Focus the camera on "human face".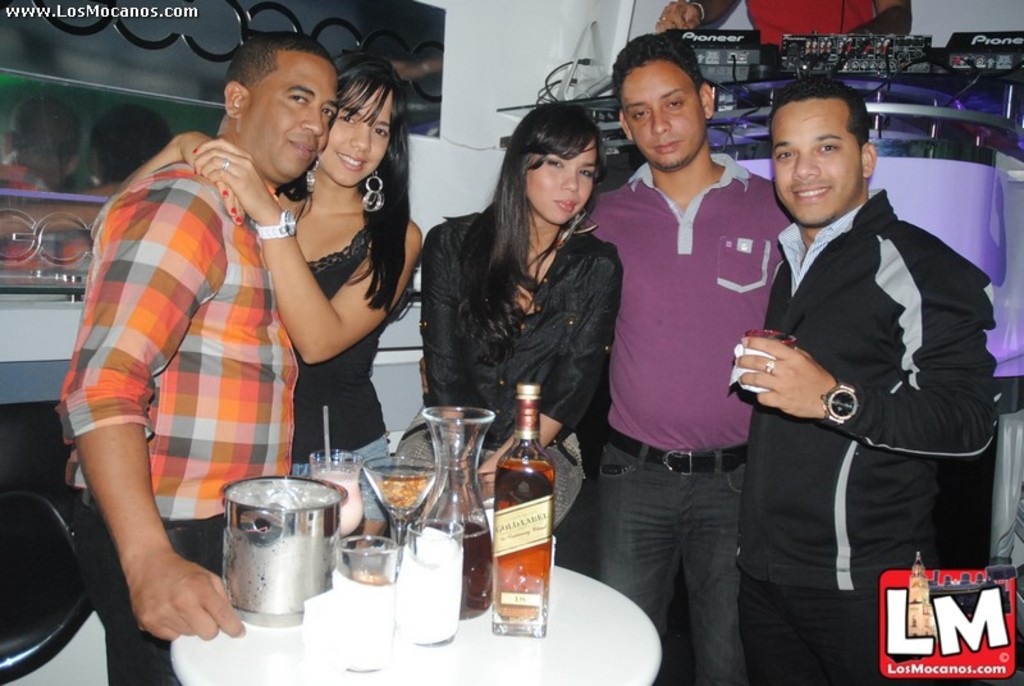
Focus region: [x1=521, y1=131, x2=603, y2=229].
